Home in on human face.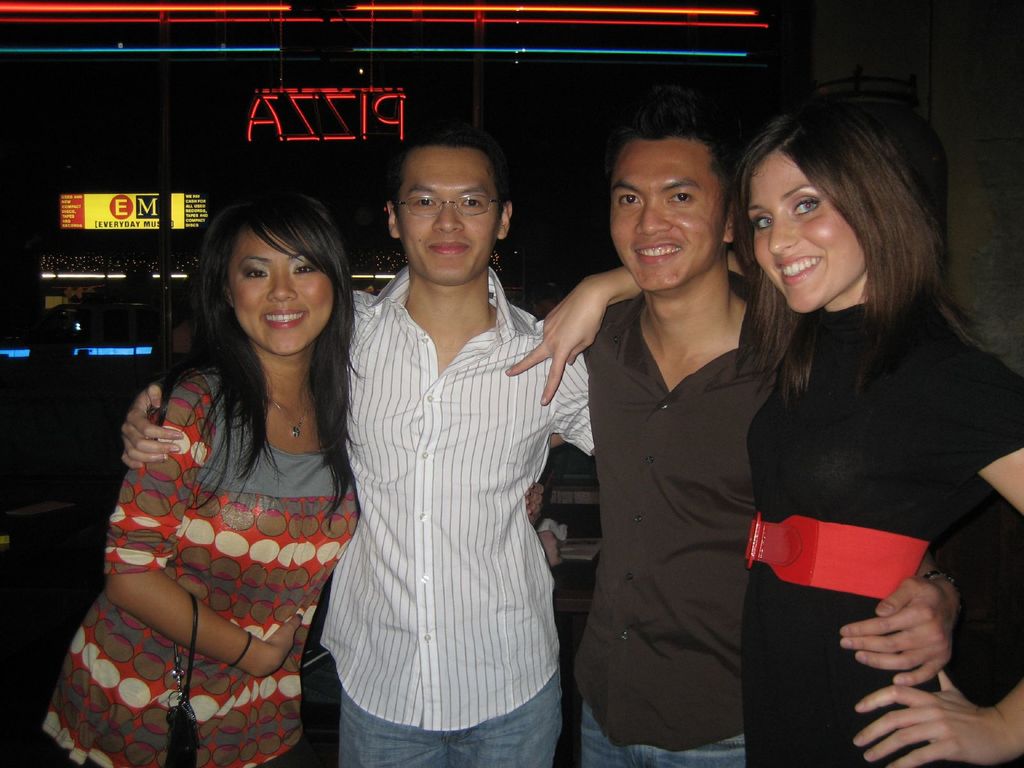
Homed in at [609, 135, 728, 292].
